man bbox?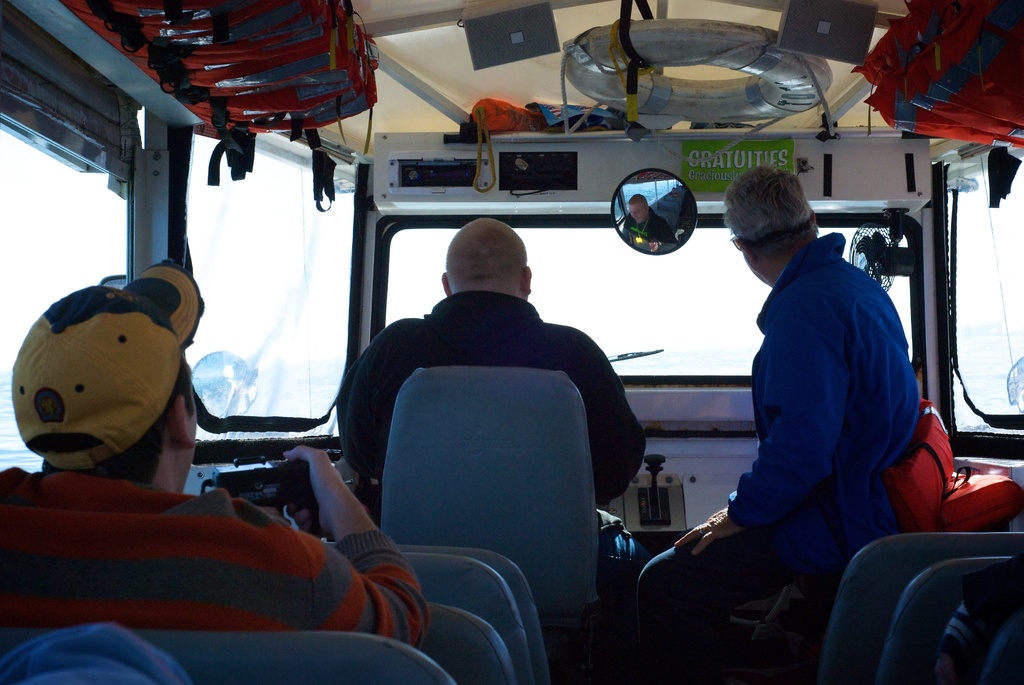
<box>0,258,433,656</box>
